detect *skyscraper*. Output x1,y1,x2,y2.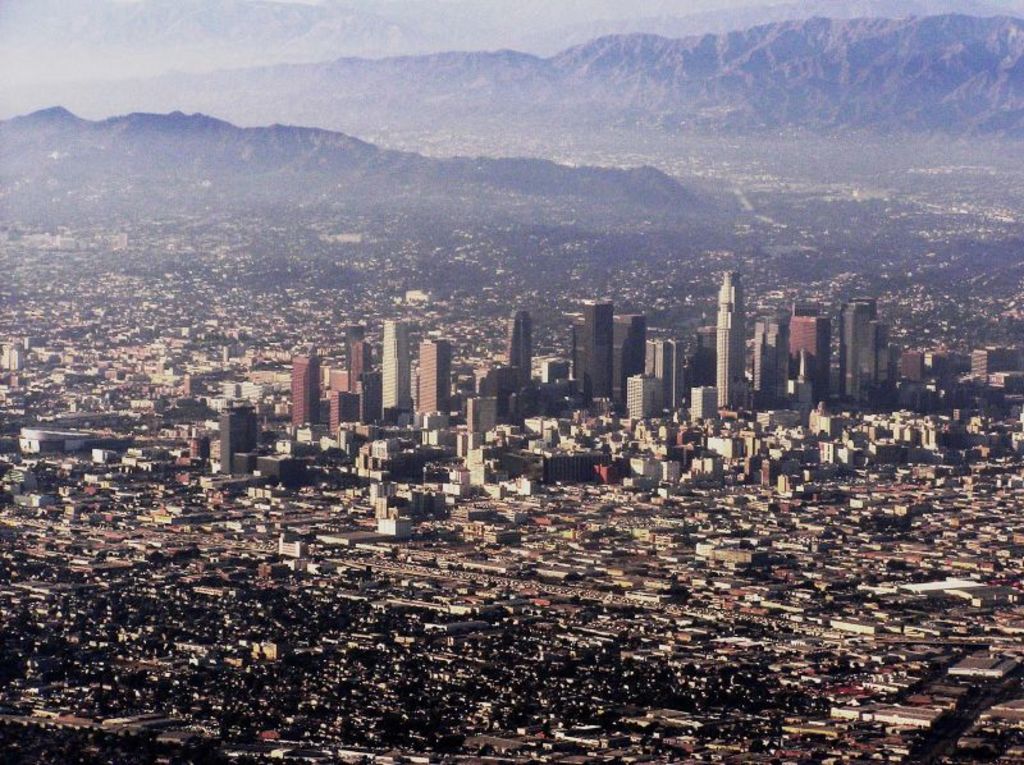
408,339,454,427.
